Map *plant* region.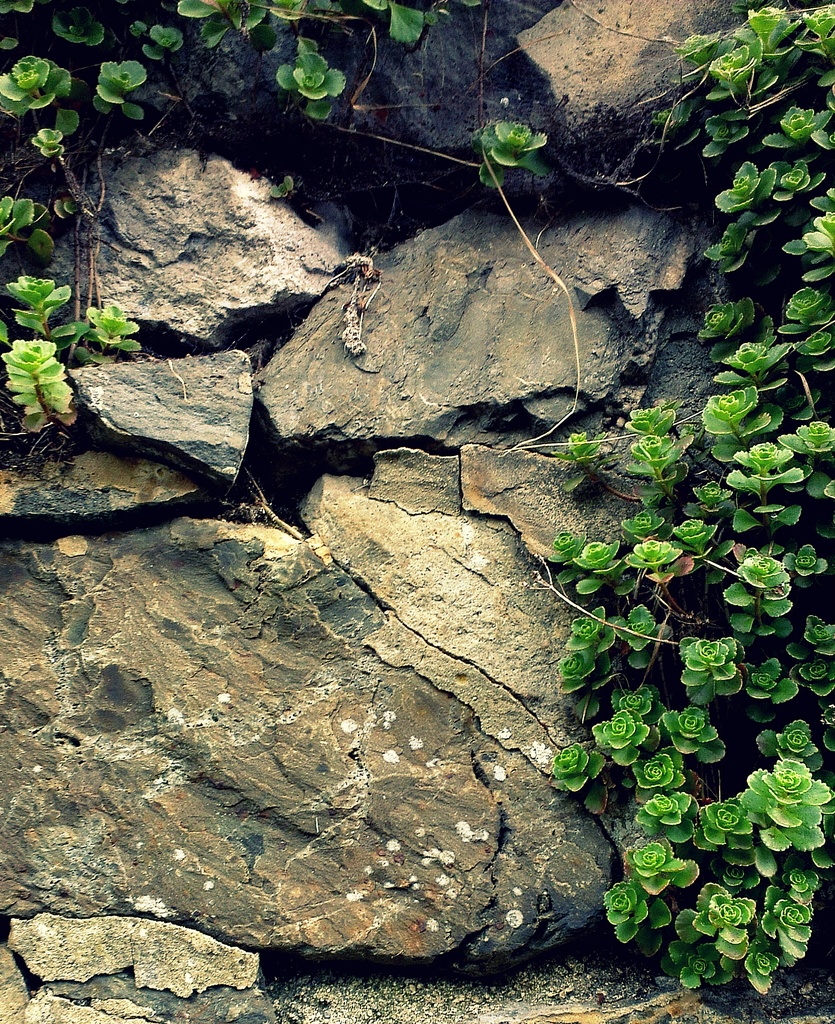
Mapped to crop(700, 370, 757, 459).
